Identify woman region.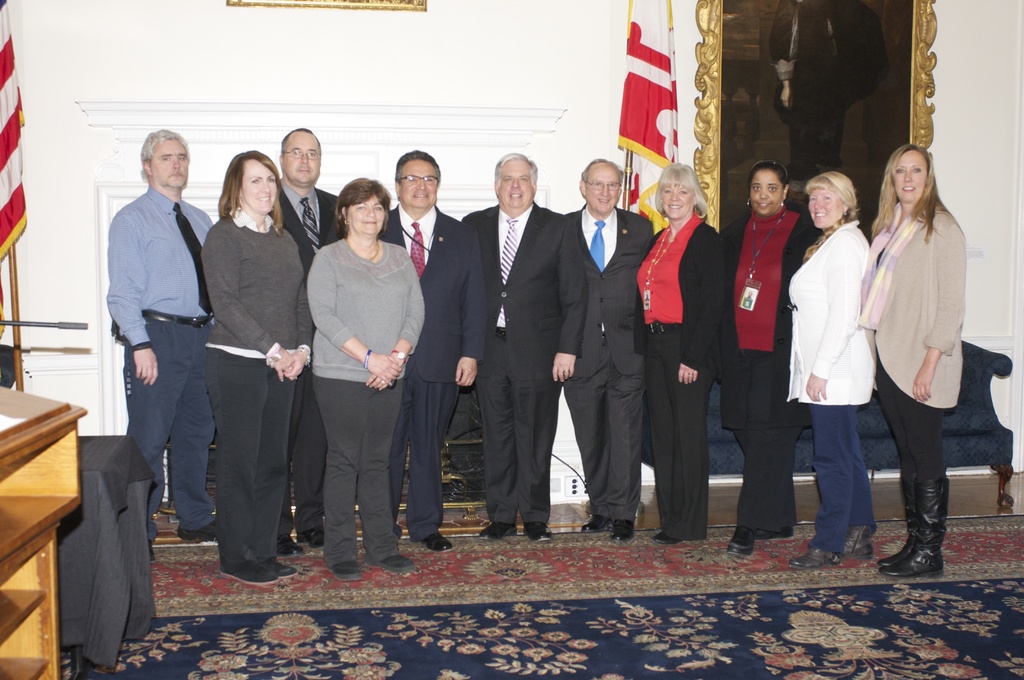
Region: l=637, t=159, r=733, b=547.
